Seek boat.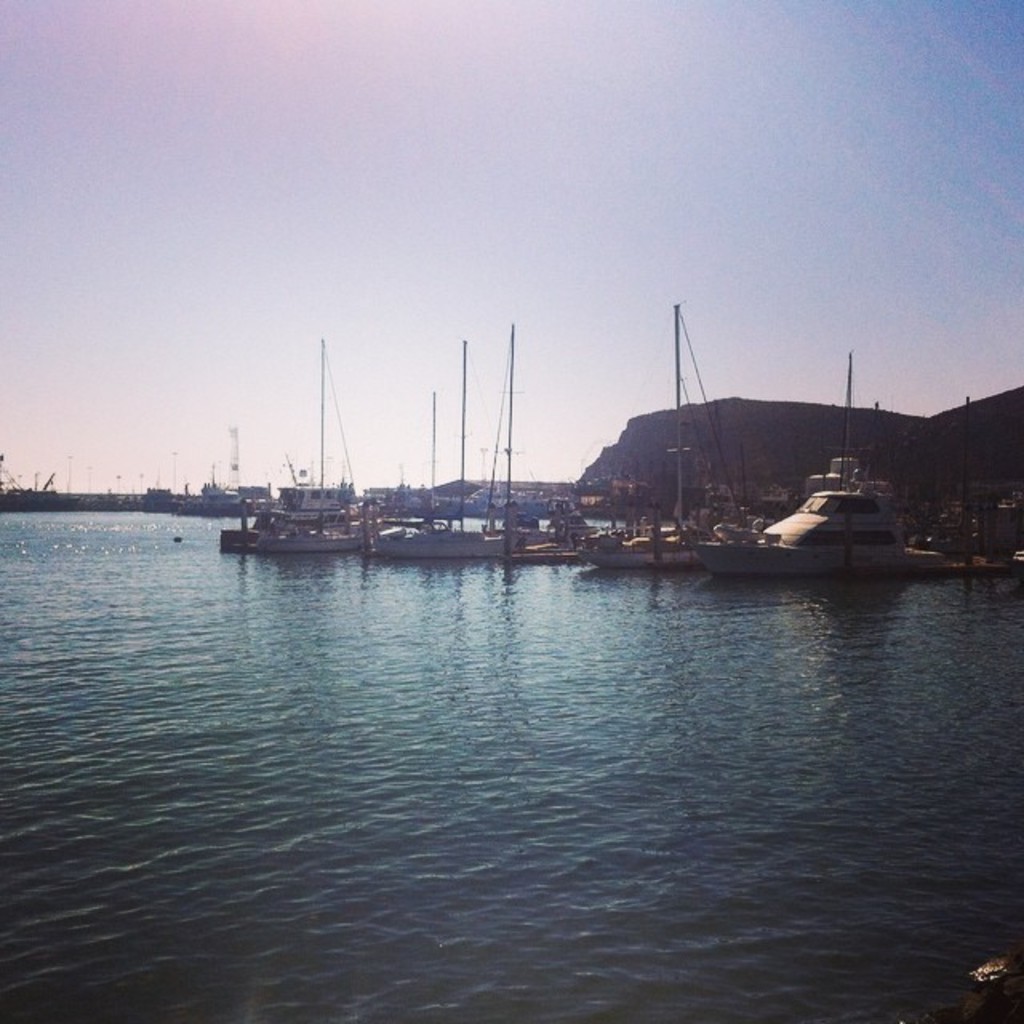
[219,341,365,562].
